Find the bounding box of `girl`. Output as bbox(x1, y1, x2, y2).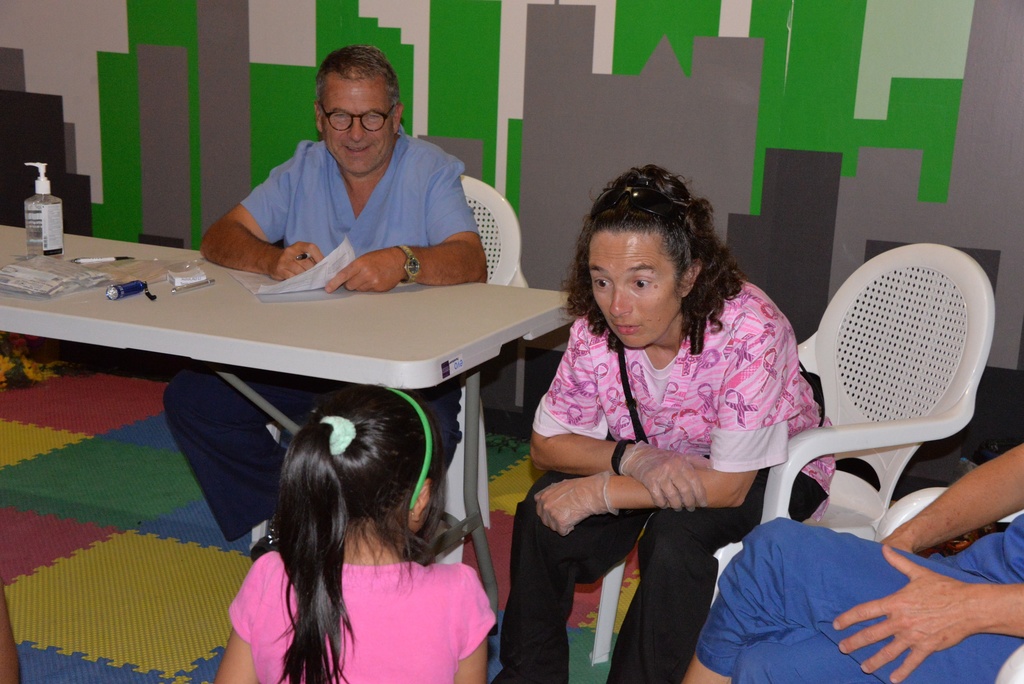
bbox(214, 384, 494, 683).
